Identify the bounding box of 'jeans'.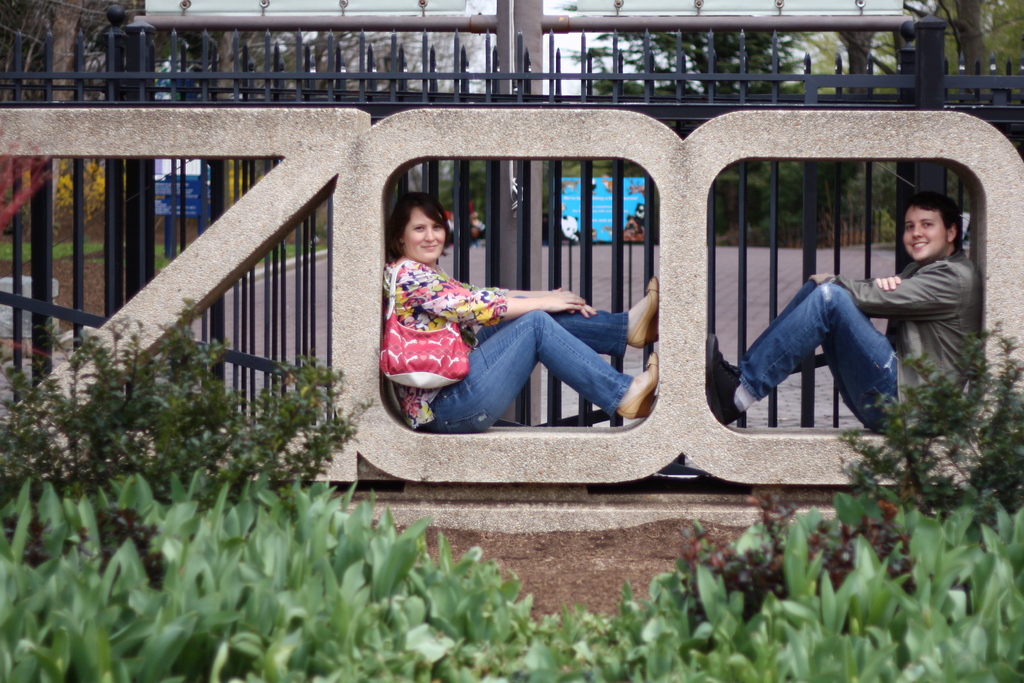
bbox=(429, 309, 625, 431).
